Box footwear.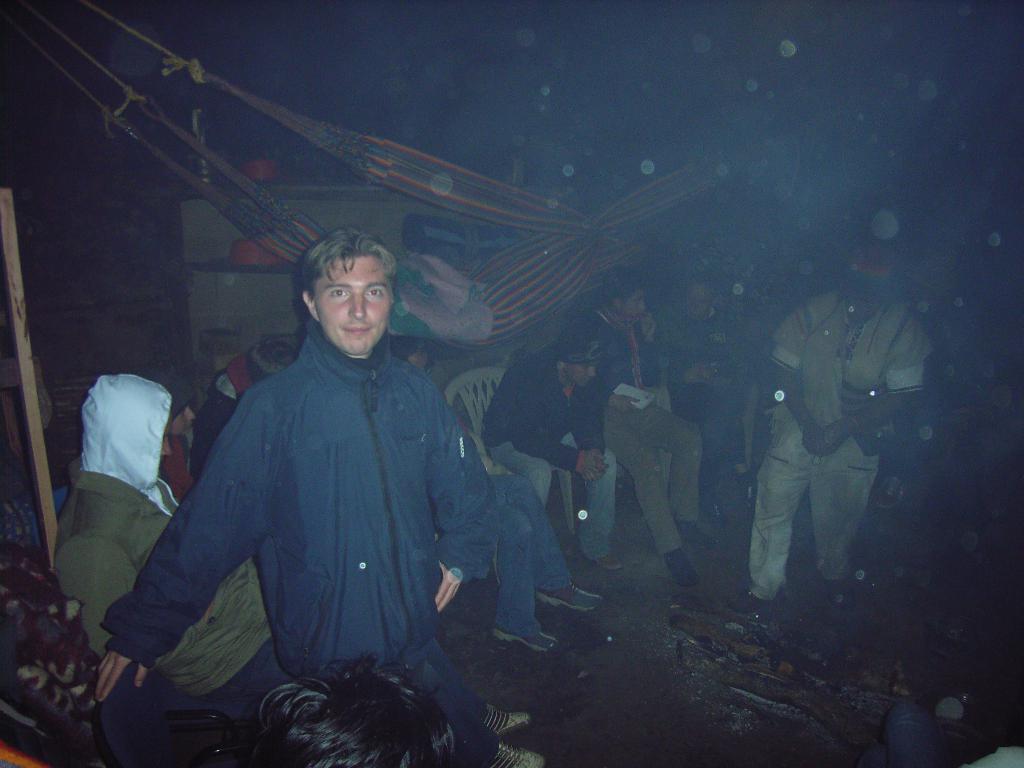
824, 573, 853, 607.
